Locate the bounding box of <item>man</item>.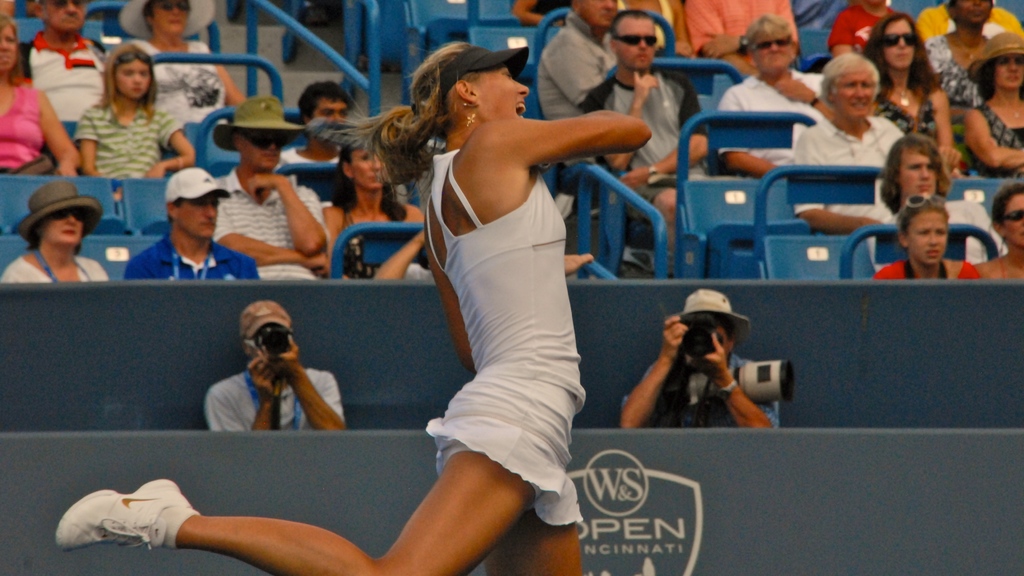
Bounding box: region(531, 0, 621, 154).
